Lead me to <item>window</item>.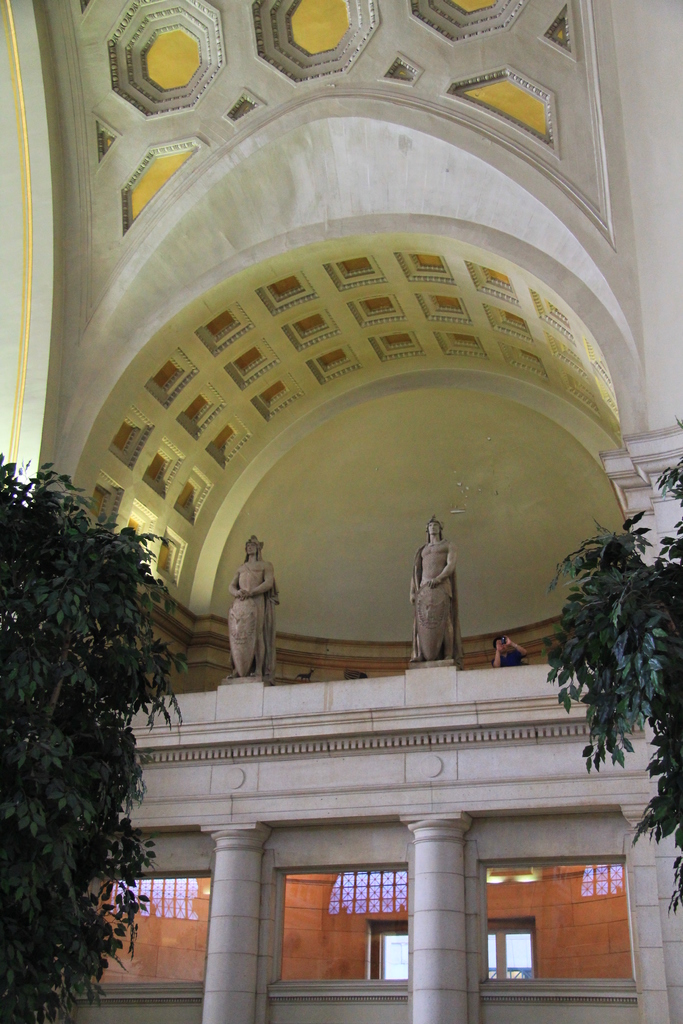
Lead to 577:865:625:896.
